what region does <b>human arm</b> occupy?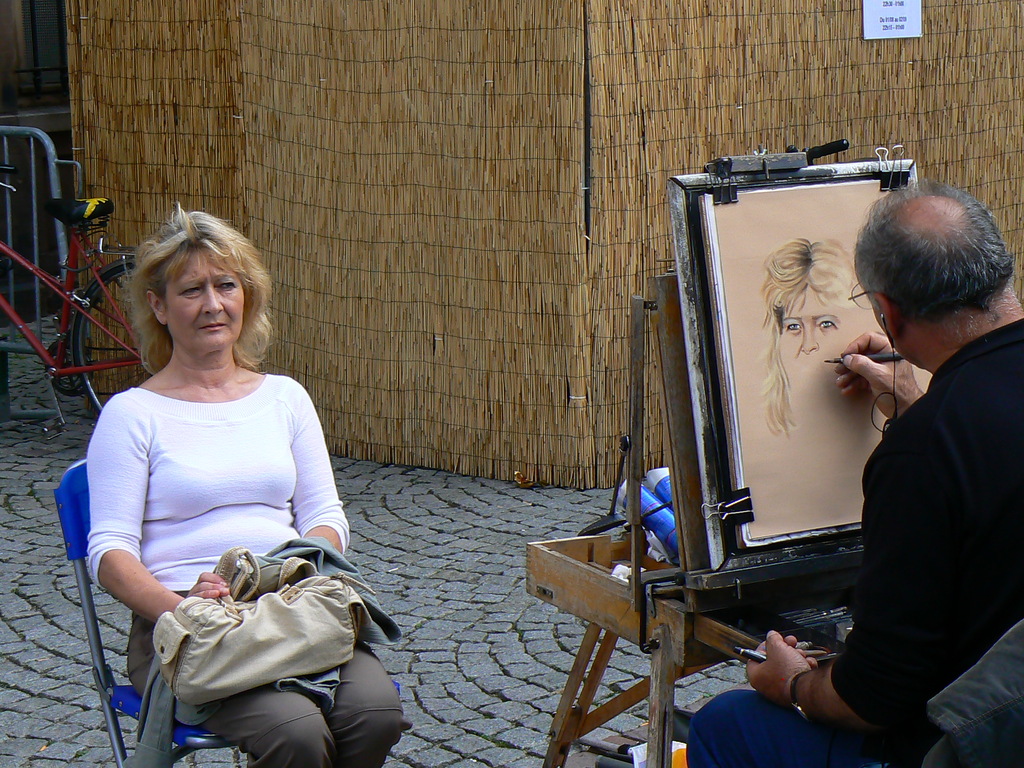
<box>809,321,929,415</box>.
